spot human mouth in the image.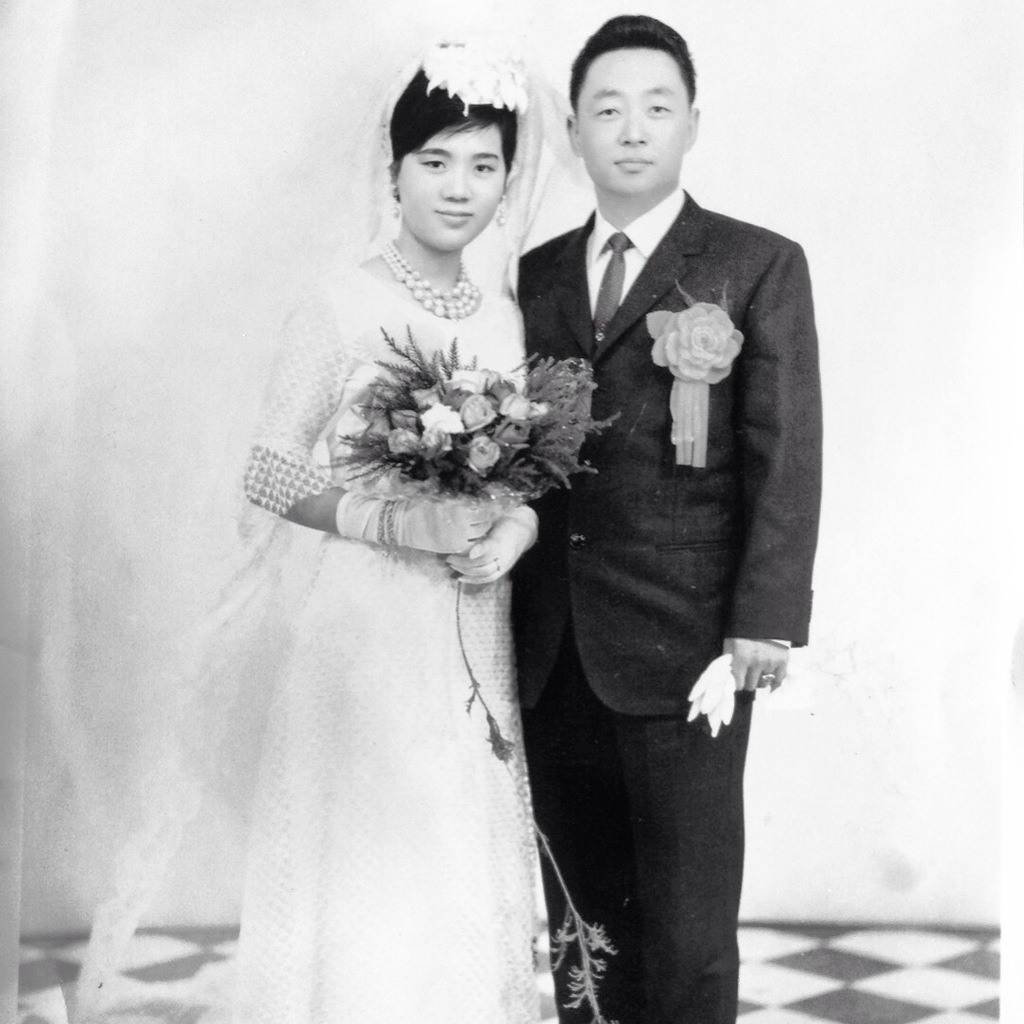
human mouth found at Rect(614, 157, 654, 174).
